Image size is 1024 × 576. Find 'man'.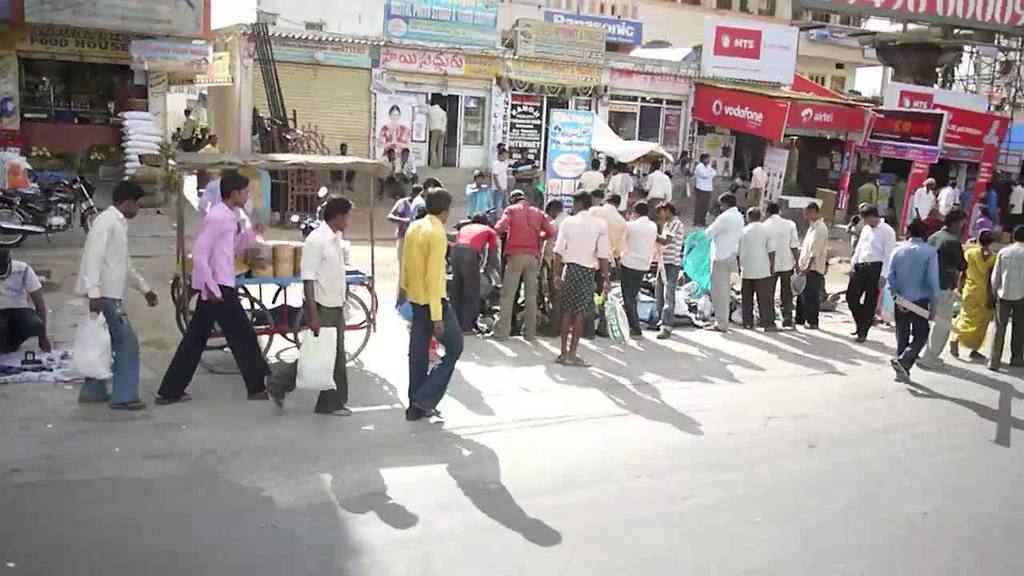
x1=745 y1=155 x2=762 y2=207.
